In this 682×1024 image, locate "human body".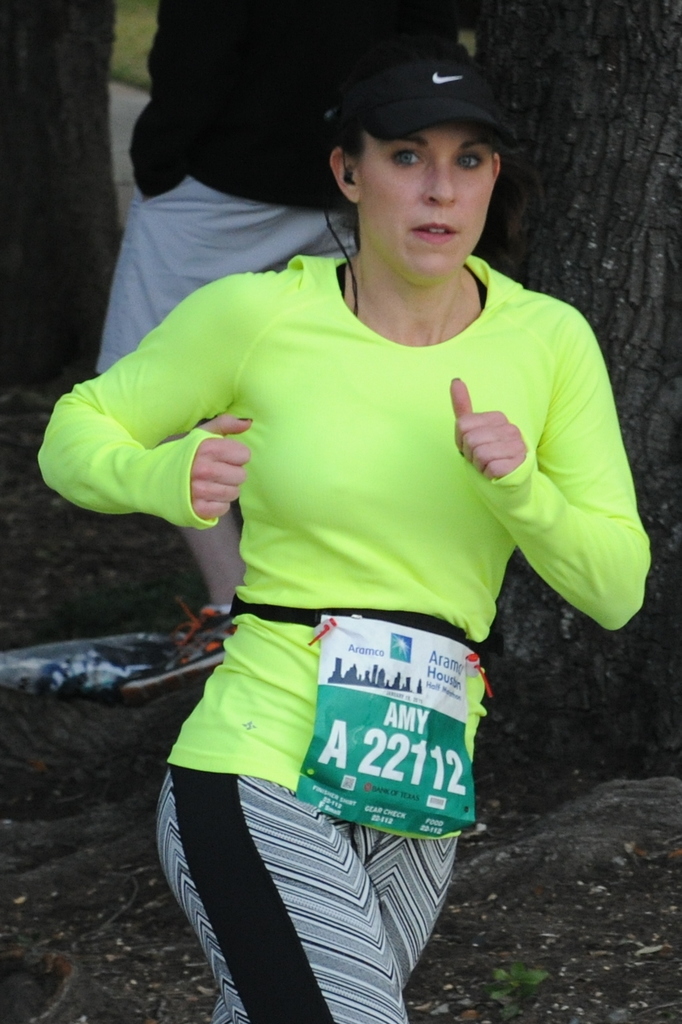
Bounding box: [x1=38, y1=30, x2=653, y2=1023].
